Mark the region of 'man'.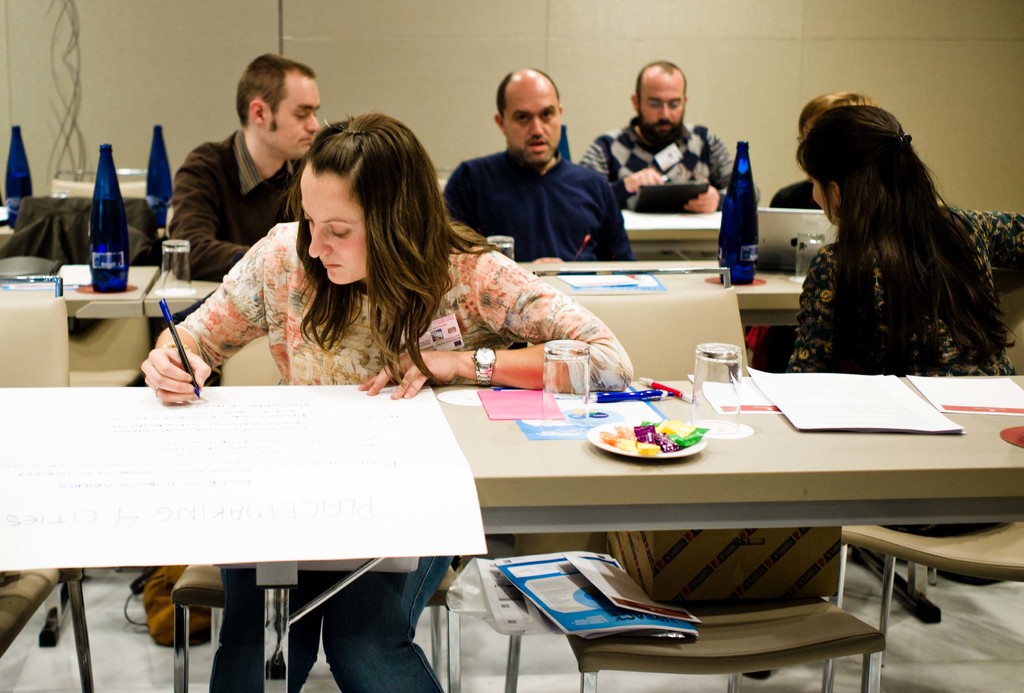
Region: pyautogui.locateOnScreen(442, 83, 656, 249).
